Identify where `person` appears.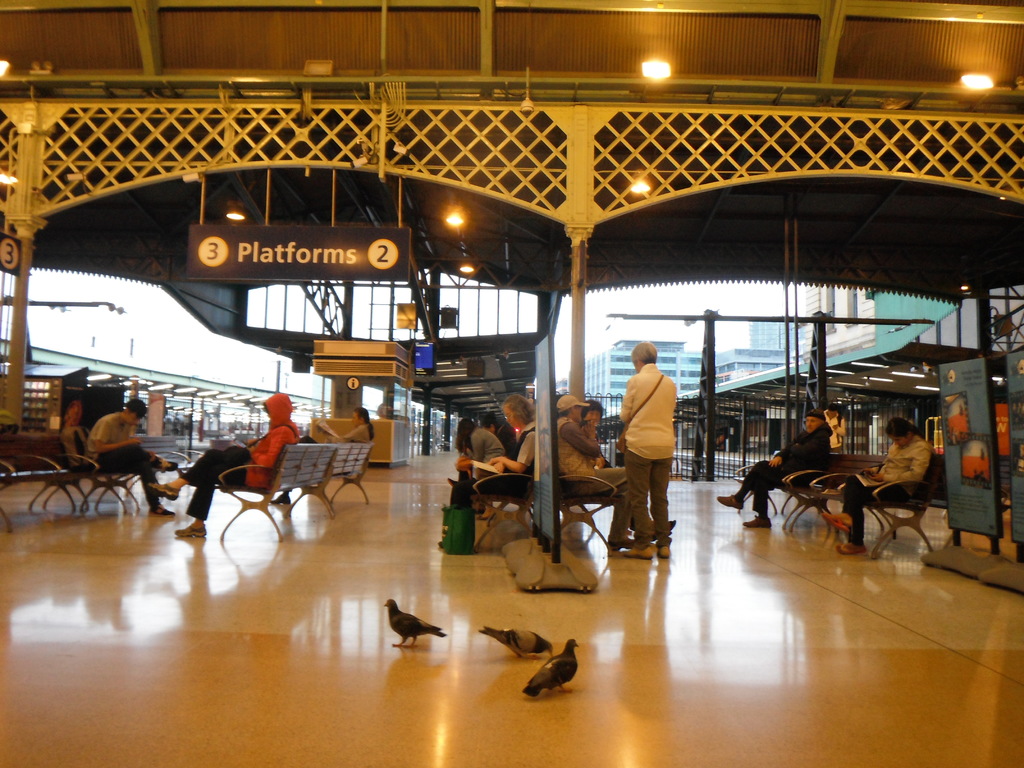
Appears at bbox=(84, 404, 178, 518).
